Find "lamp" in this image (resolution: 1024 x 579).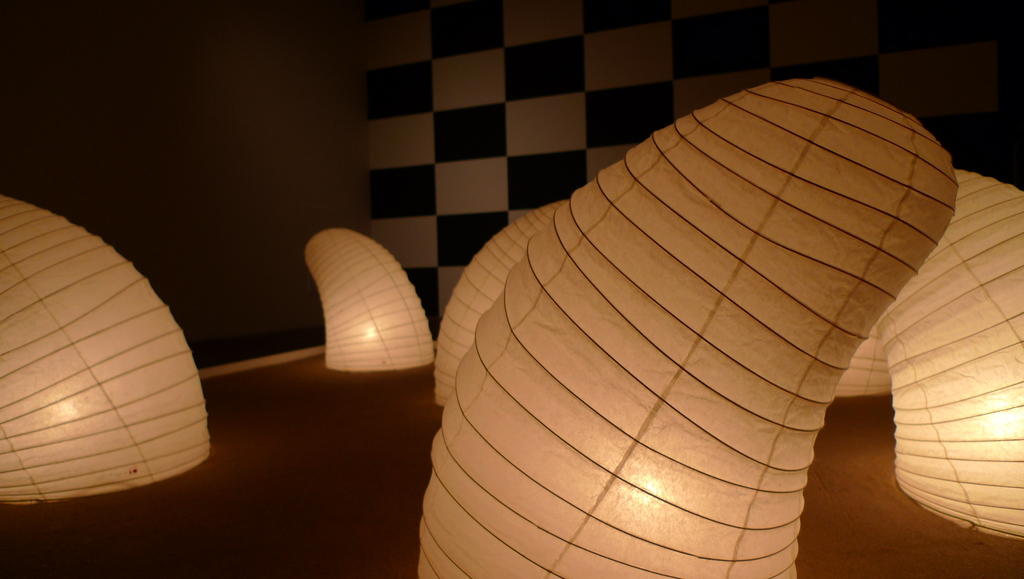
rect(0, 195, 210, 507).
